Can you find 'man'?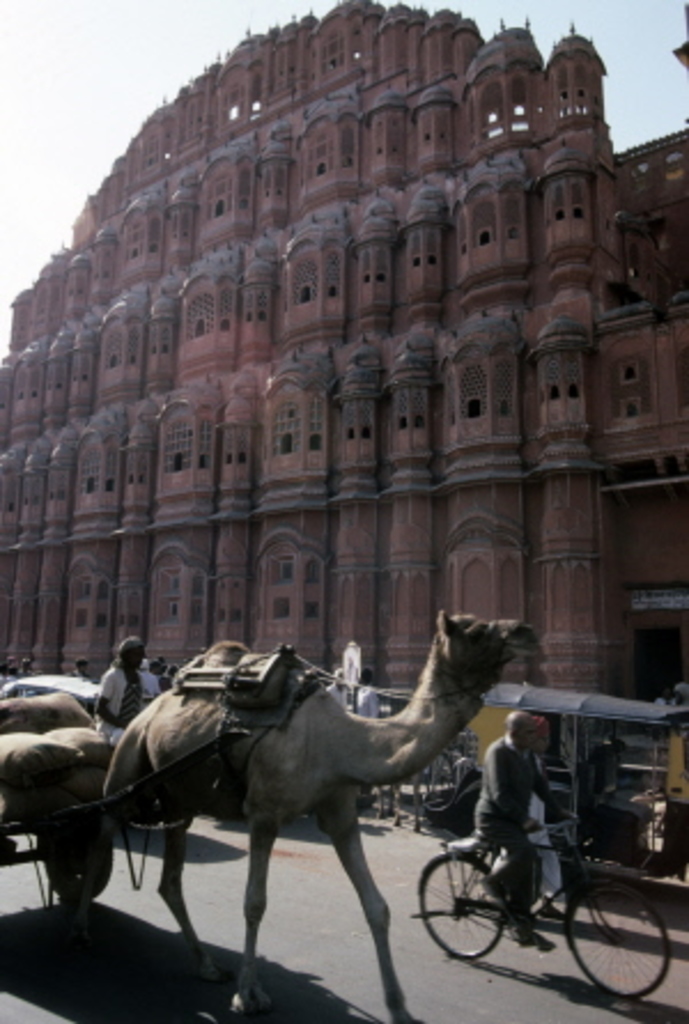
Yes, bounding box: [left=78, top=631, right=149, bottom=746].
